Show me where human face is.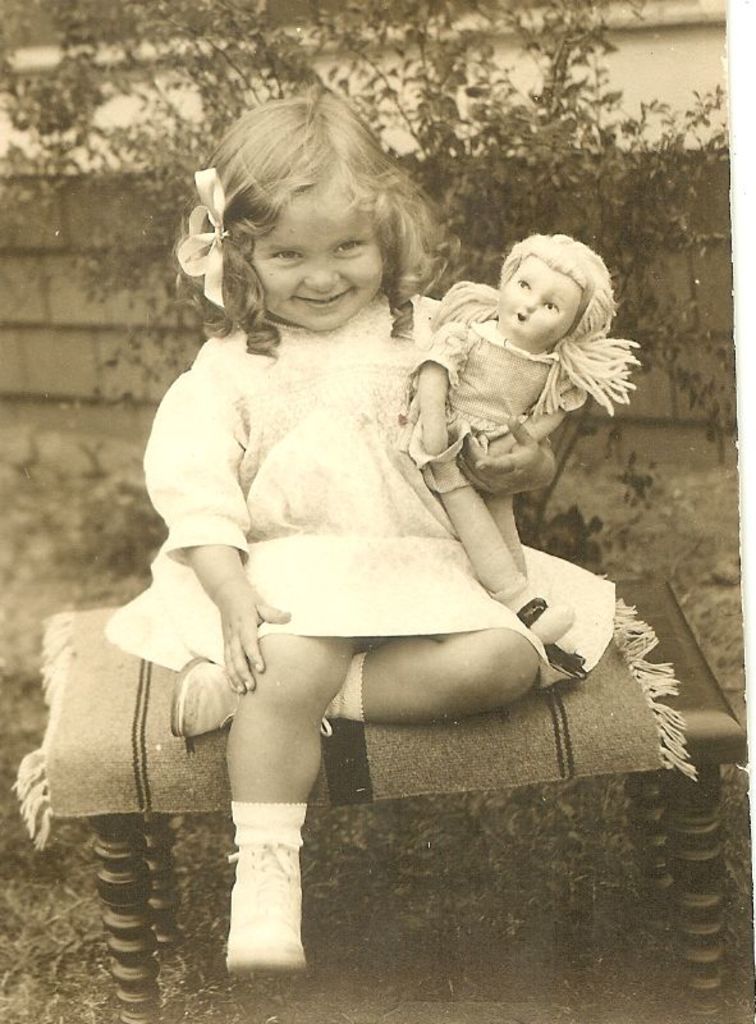
human face is at <bbox>496, 253, 577, 339</bbox>.
